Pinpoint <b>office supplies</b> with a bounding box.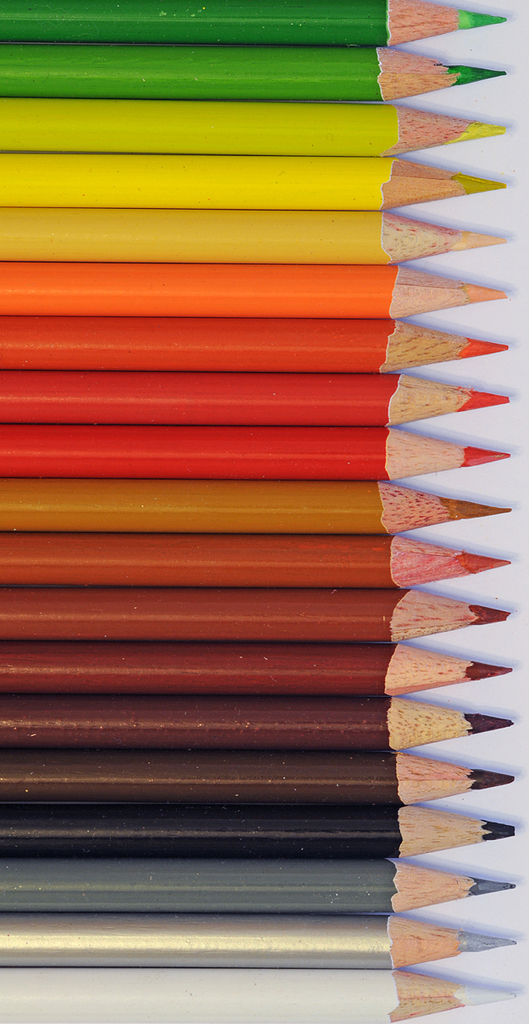
BBox(0, 582, 503, 642).
